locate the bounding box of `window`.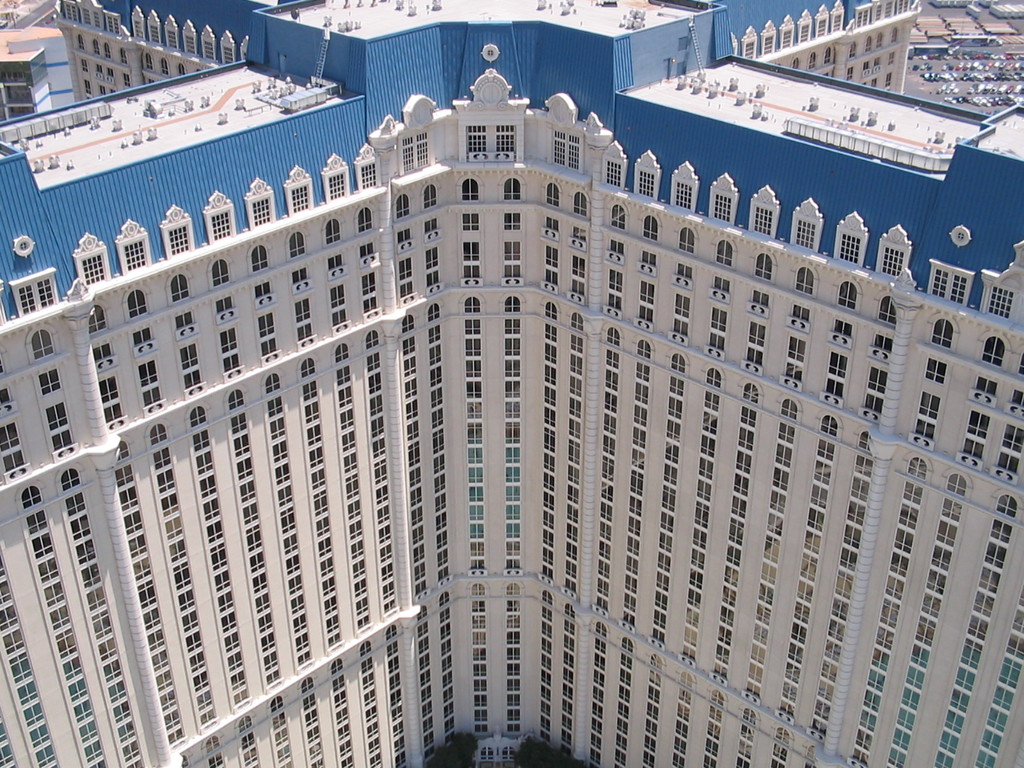
Bounding box: rect(36, 556, 62, 587).
